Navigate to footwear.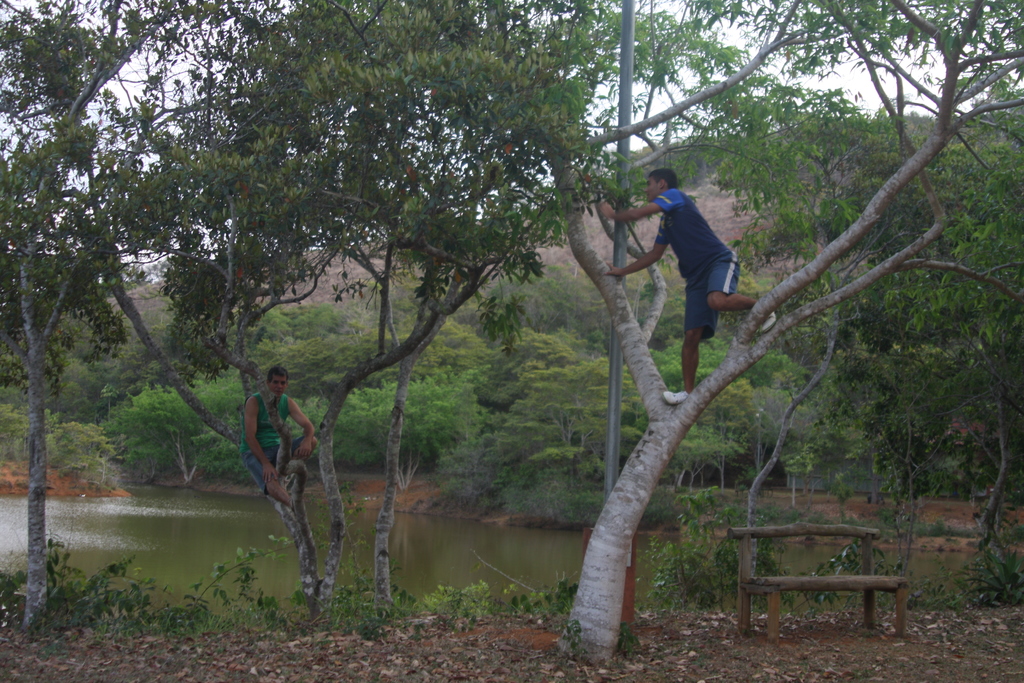
Navigation target: pyautogui.locateOnScreen(663, 391, 691, 406).
